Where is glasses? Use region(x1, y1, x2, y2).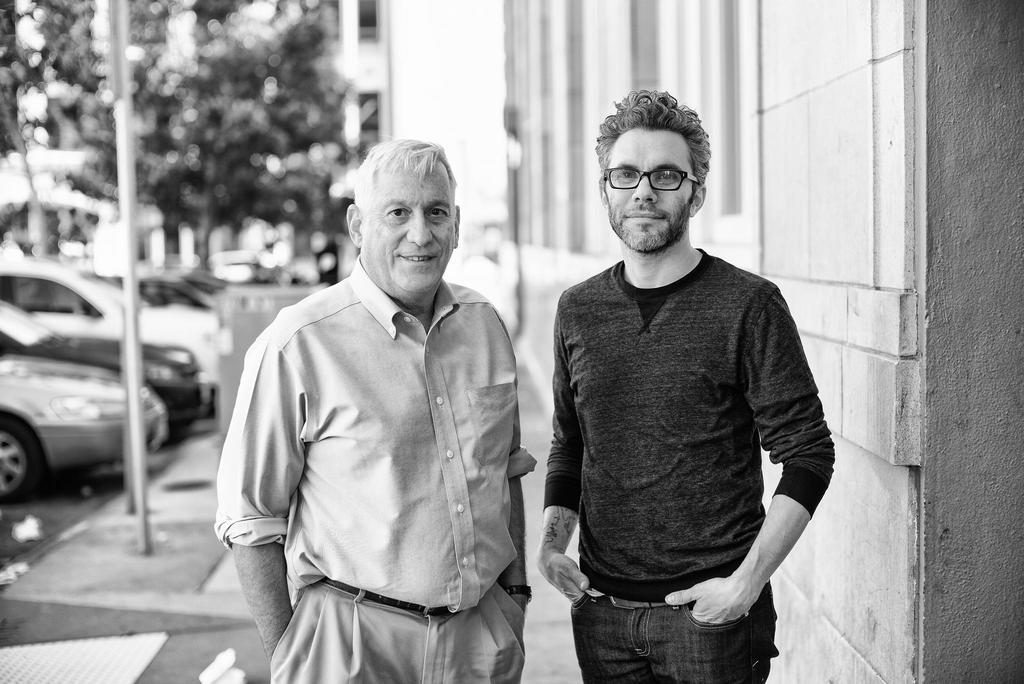
region(602, 166, 702, 192).
